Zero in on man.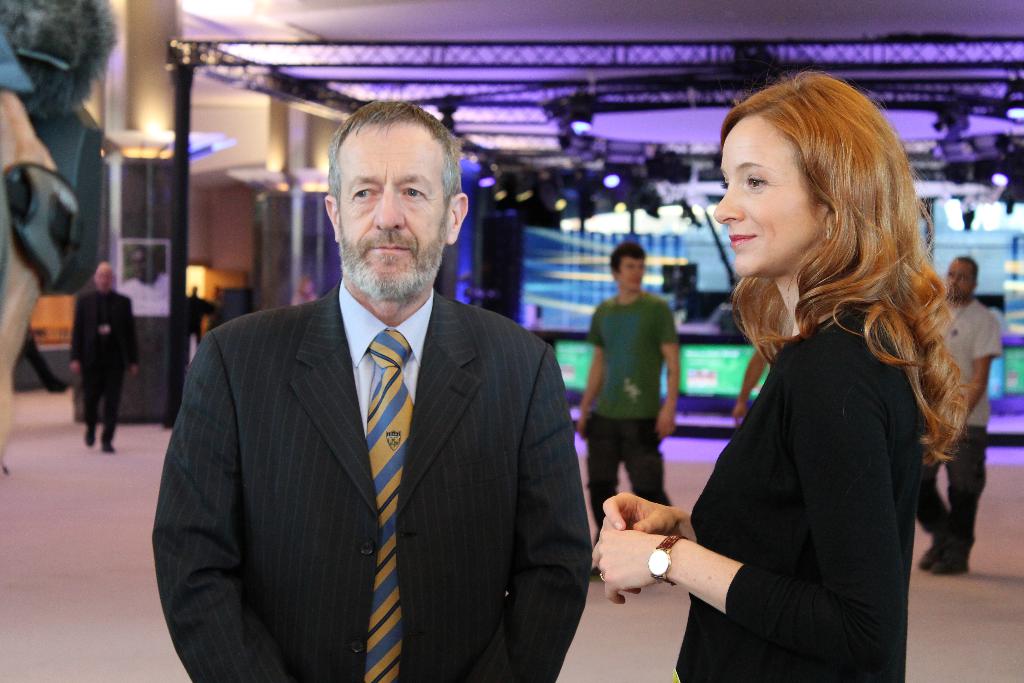
Zeroed in: (left=152, top=94, right=602, bottom=682).
